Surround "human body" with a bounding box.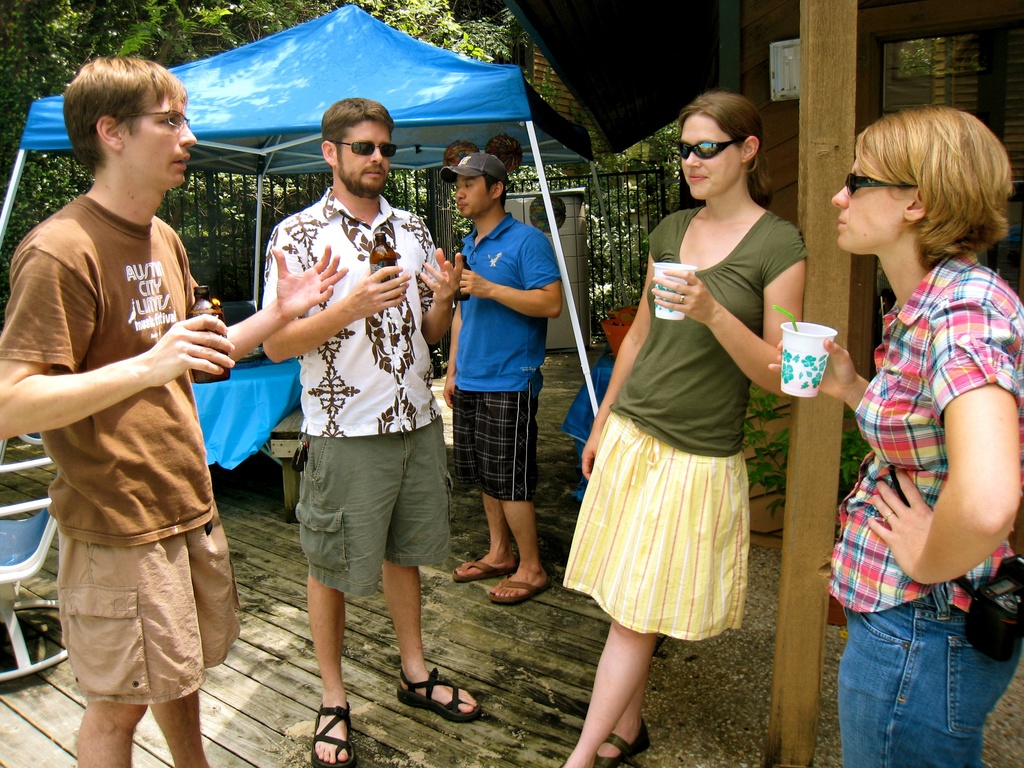
bbox=[262, 185, 453, 767].
